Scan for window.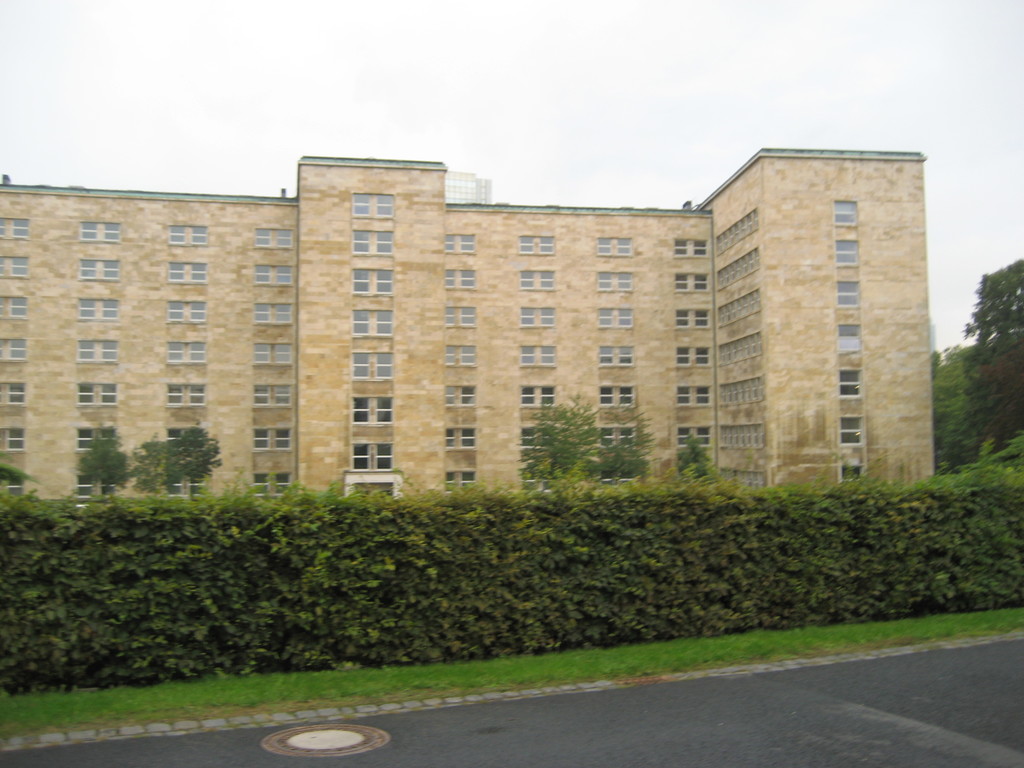
Scan result: <bbox>522, 271, 552, 289</bbox>.
